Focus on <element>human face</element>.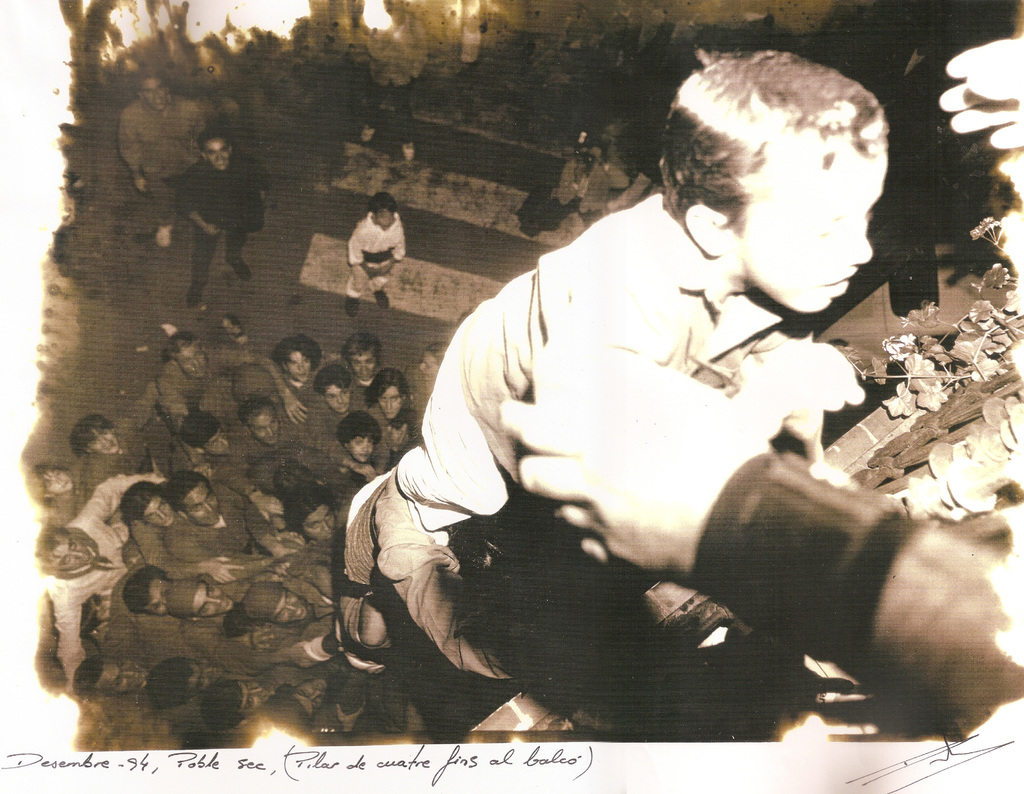
Focused at region(195, 583, 234, 620).
